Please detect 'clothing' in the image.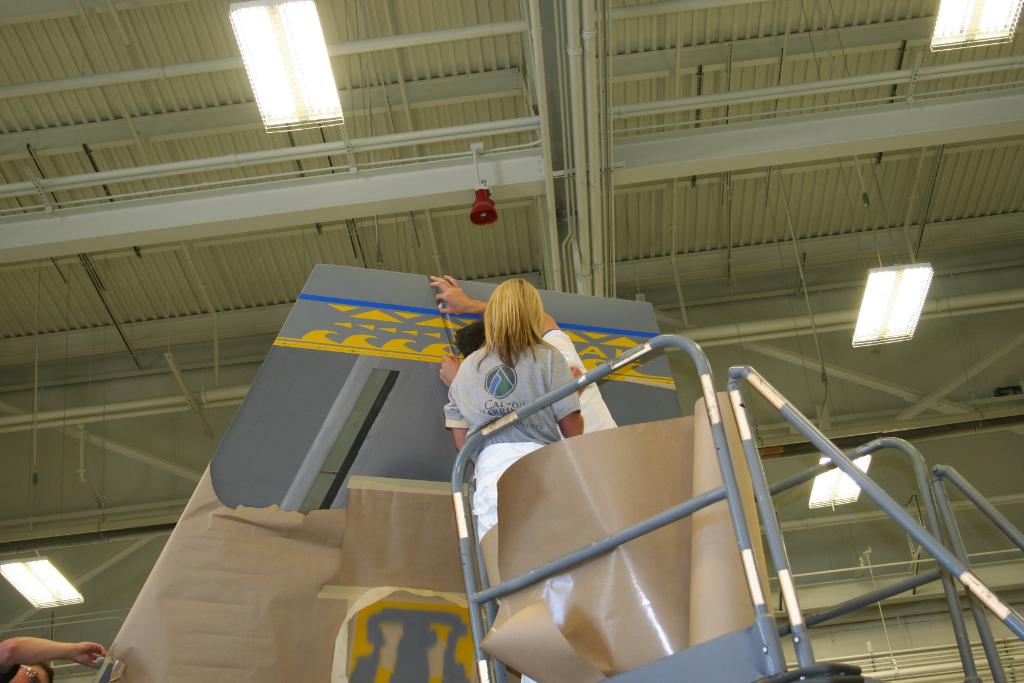
bbox=(452, 319, 601, 469).
